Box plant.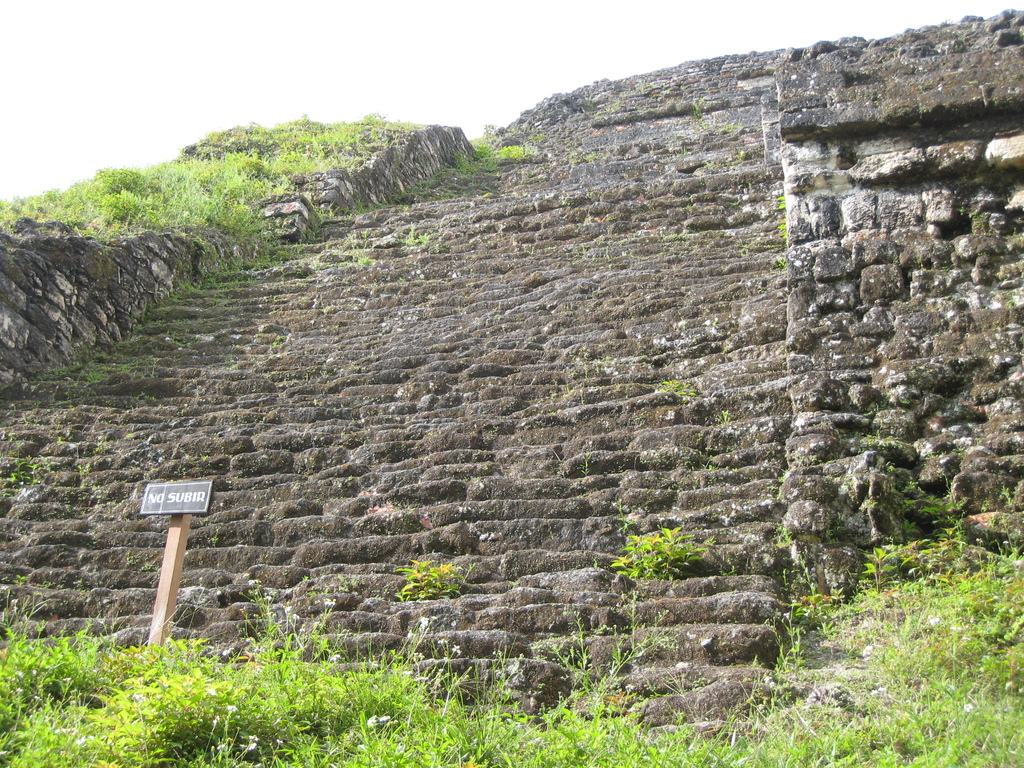
493,138,525,161.
